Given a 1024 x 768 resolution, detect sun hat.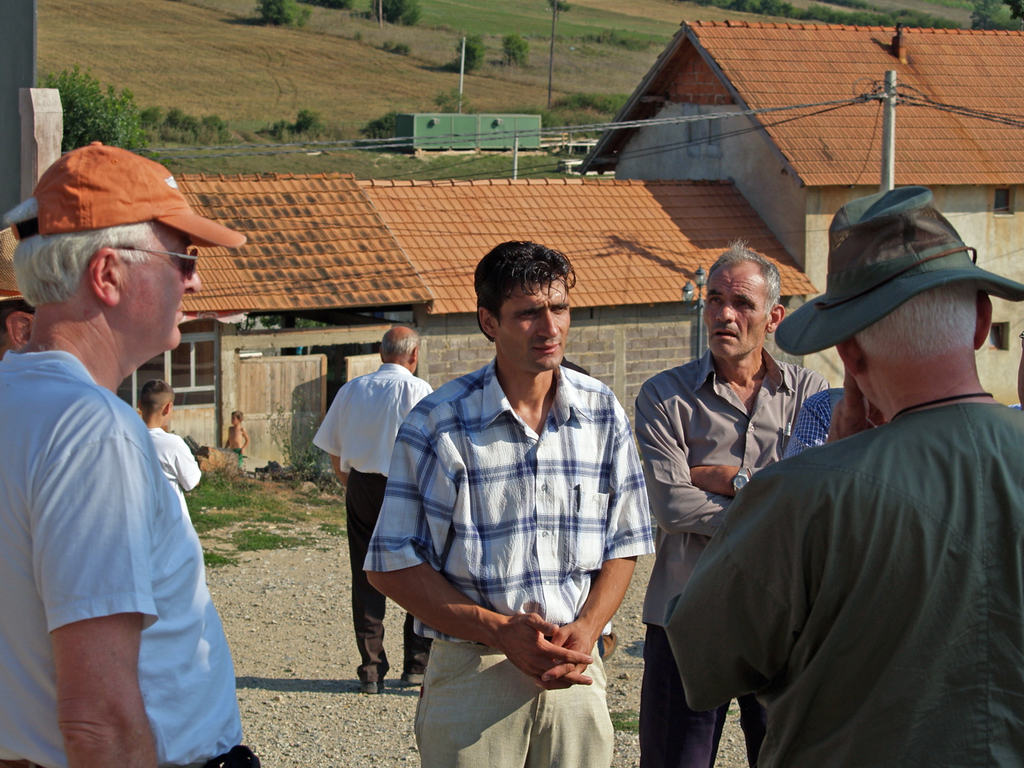
[770, 186, 1022, 358].
